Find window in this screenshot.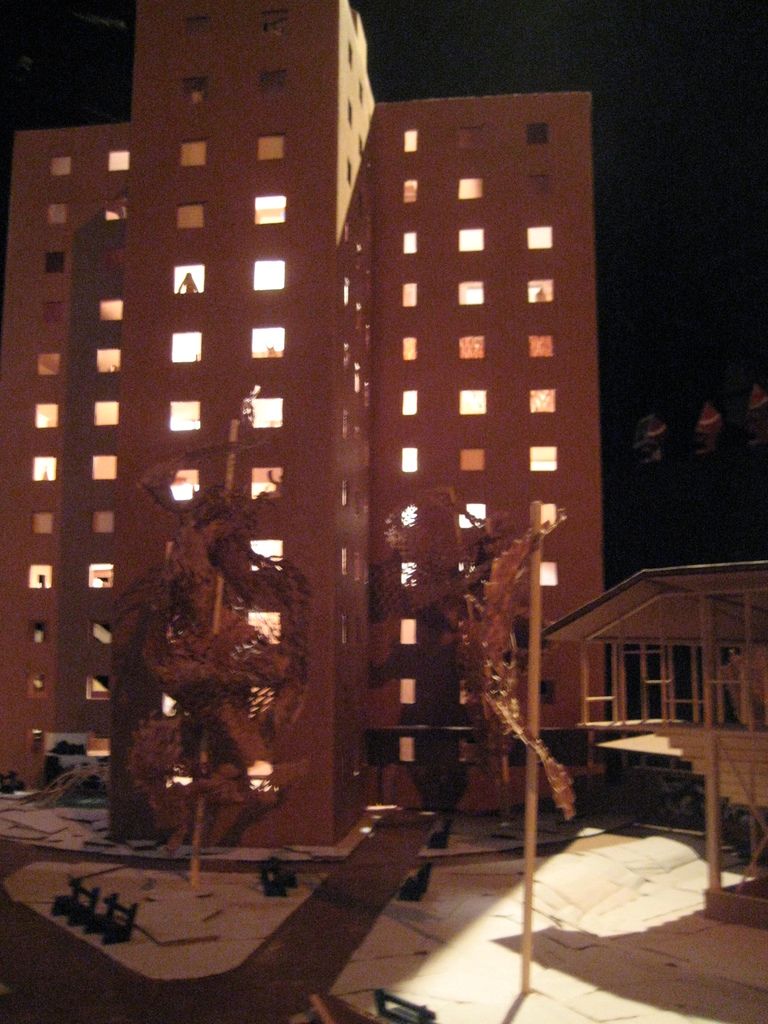
The bounding box for window is {"x1": 459, "y1": 503, "x2": 487, "y2": 526}.
